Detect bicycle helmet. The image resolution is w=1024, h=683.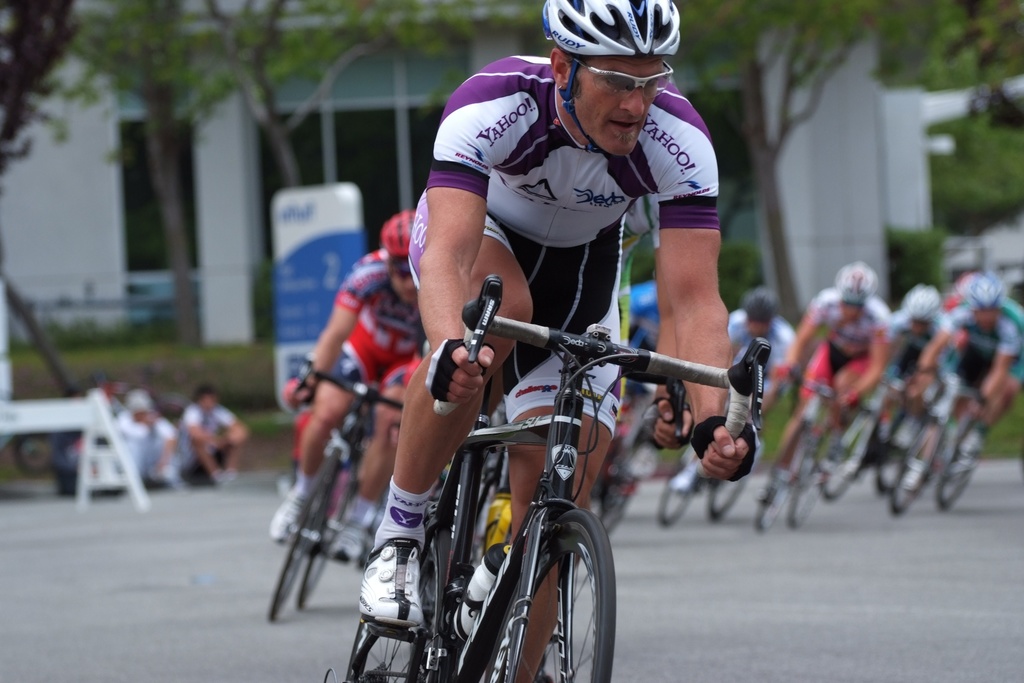
pyautogui.locateOnScreen(899, 286, 938, 323).
